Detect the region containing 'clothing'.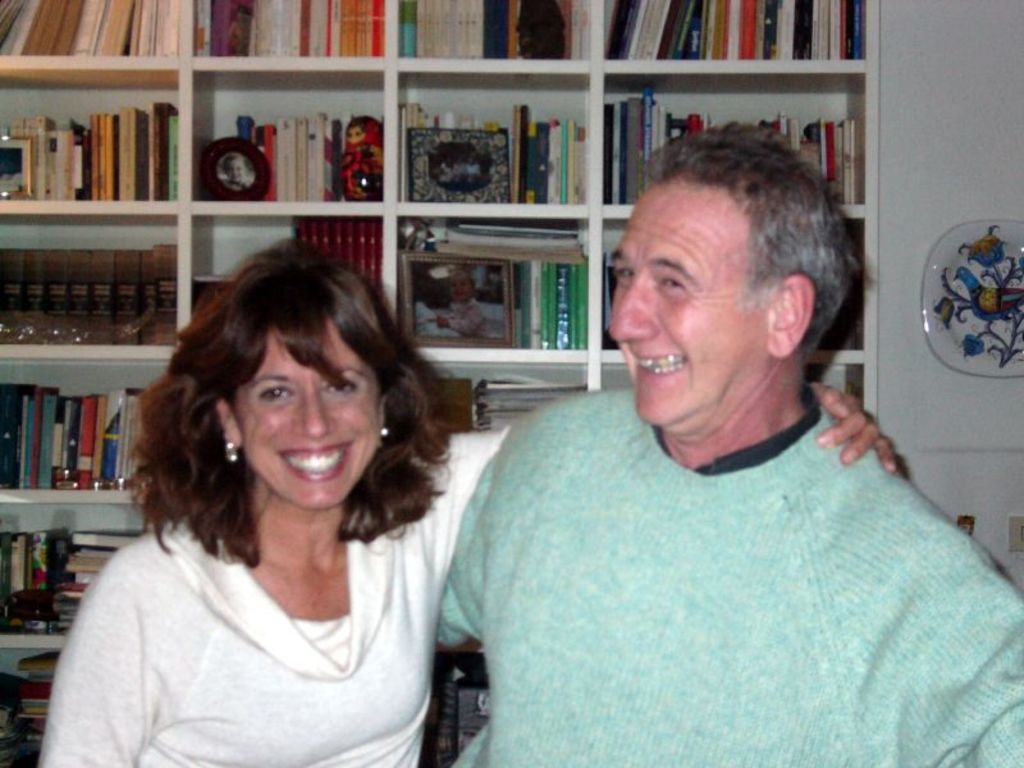
pyautogui.locateOnScreen(442, 329, 995, 764).
